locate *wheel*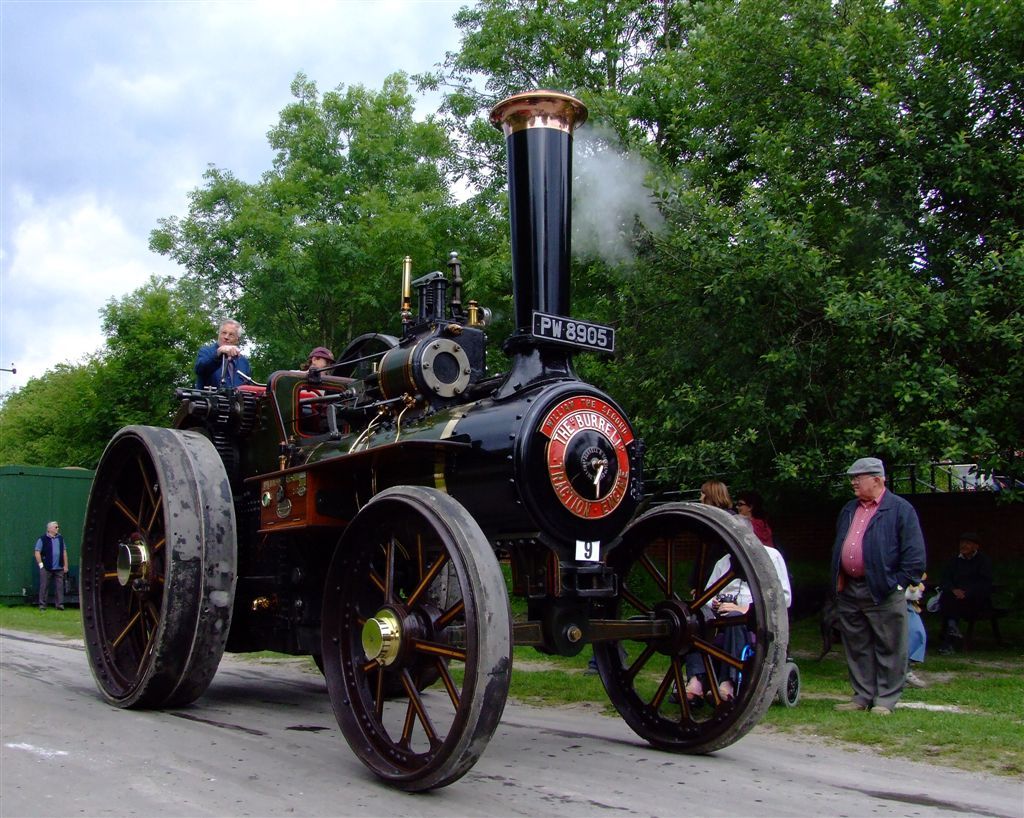
BBox(590, 502, 787, 754)
